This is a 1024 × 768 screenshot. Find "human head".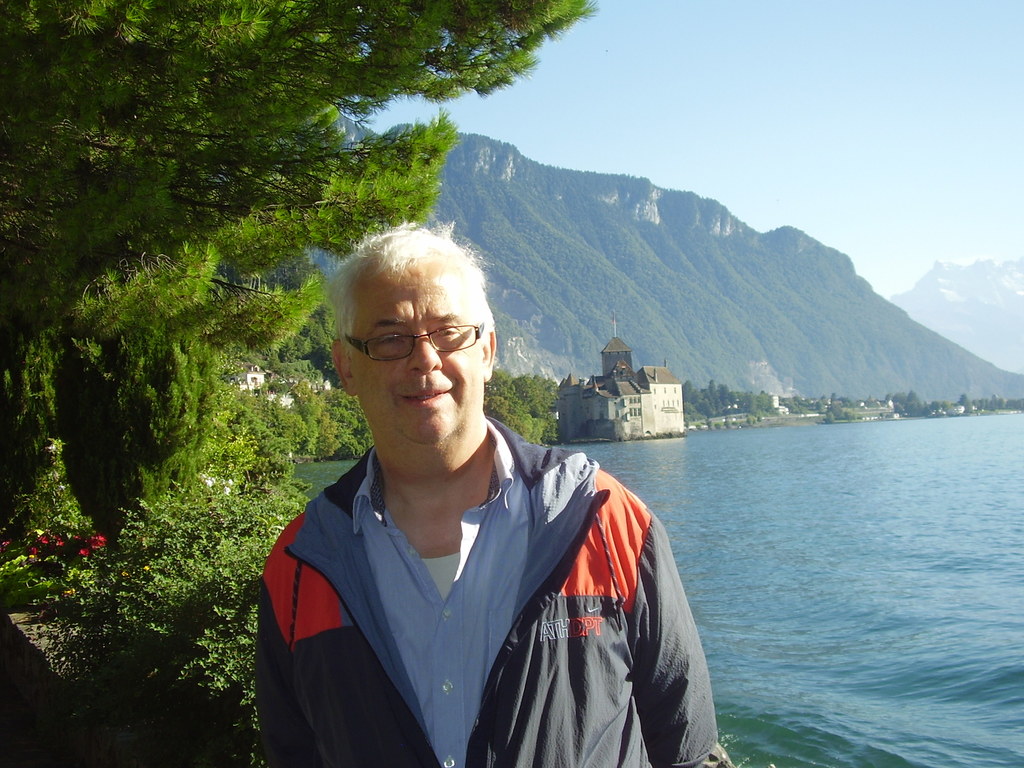
Bounding box: [332,221,501,474].
